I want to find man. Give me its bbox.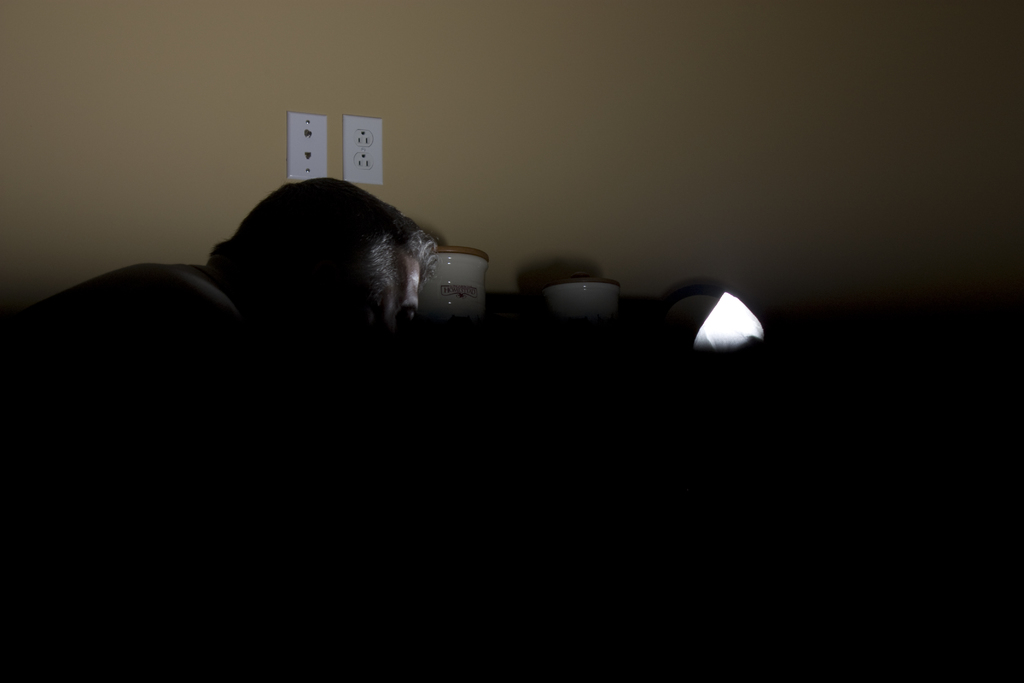
[0,166,460,427].
